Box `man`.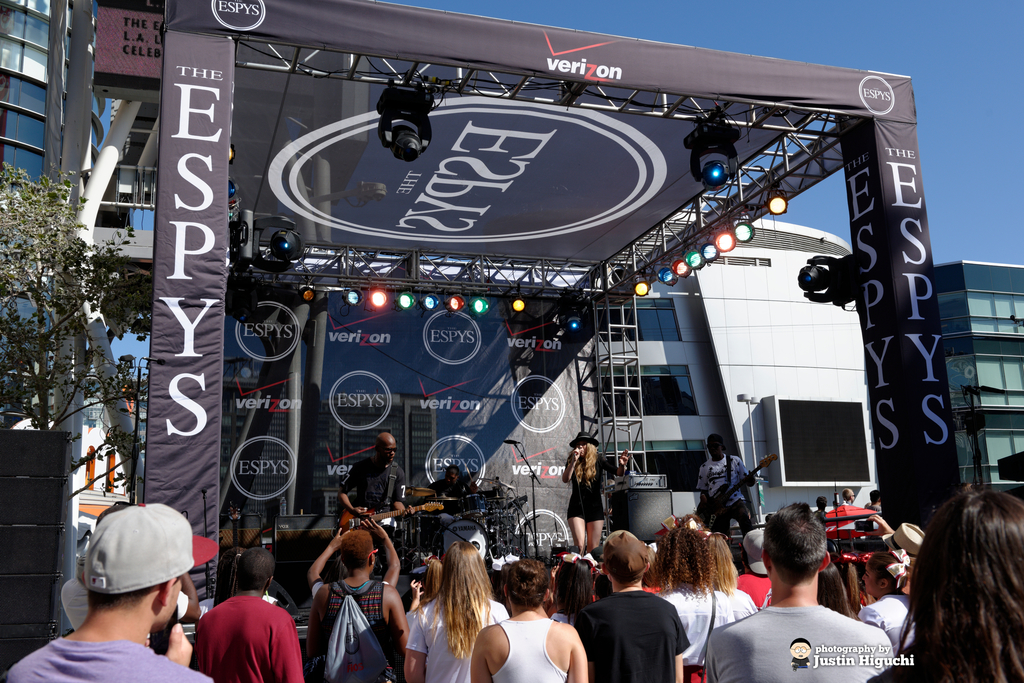
(681, 420, 774, 529).
